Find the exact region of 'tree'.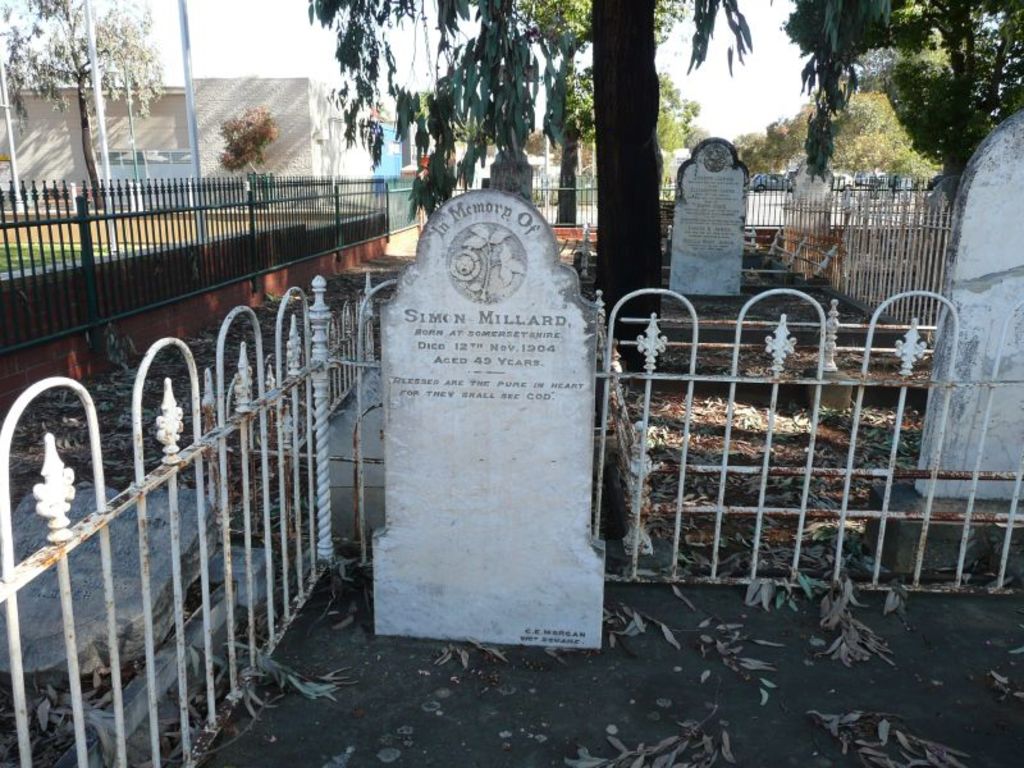
Exact region: locate(218, 105, 276, 180).
